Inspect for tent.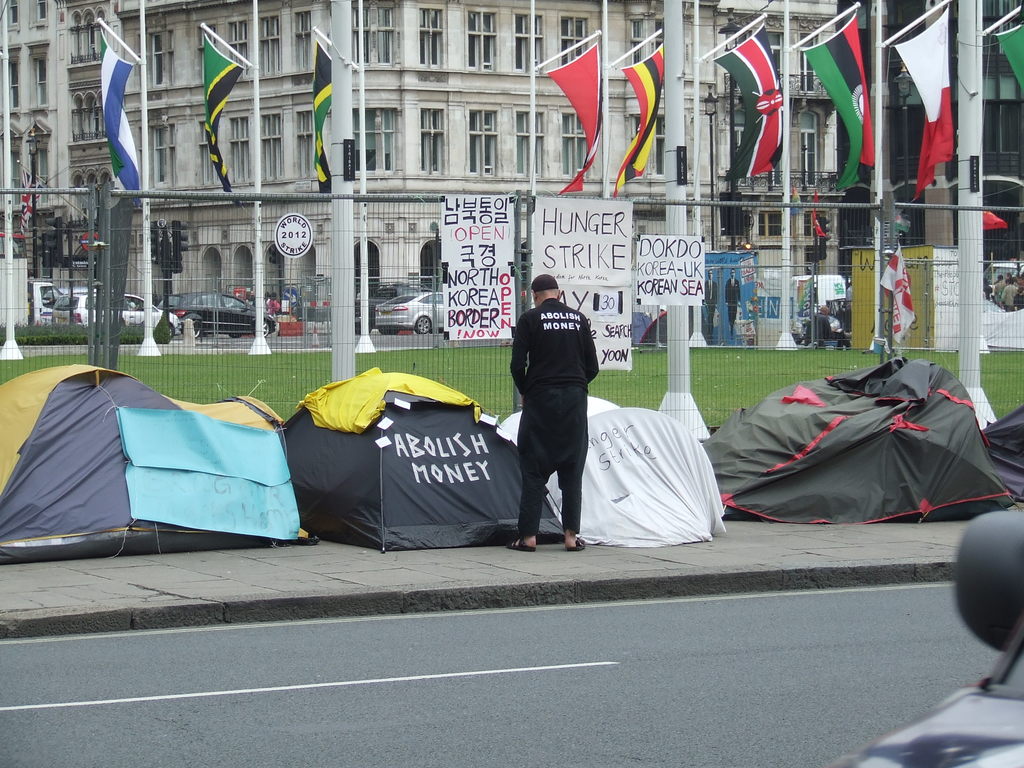
Inspection: box=[688, 343, 1002, 519].
